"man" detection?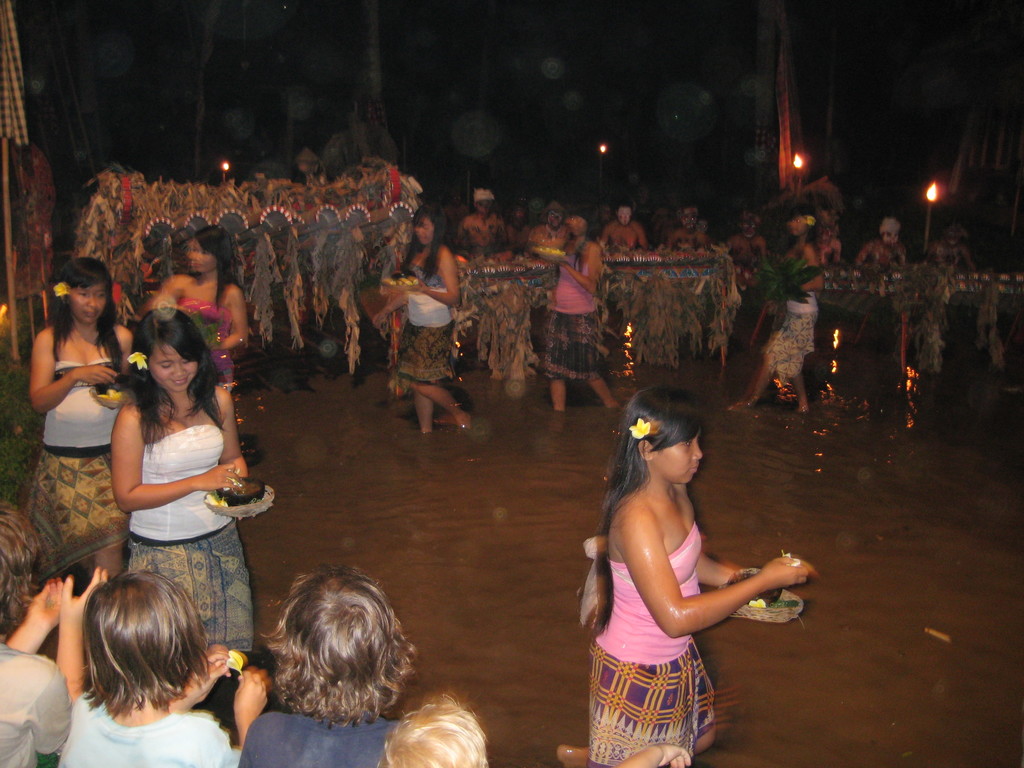
box(665, 203, 712, 257)
